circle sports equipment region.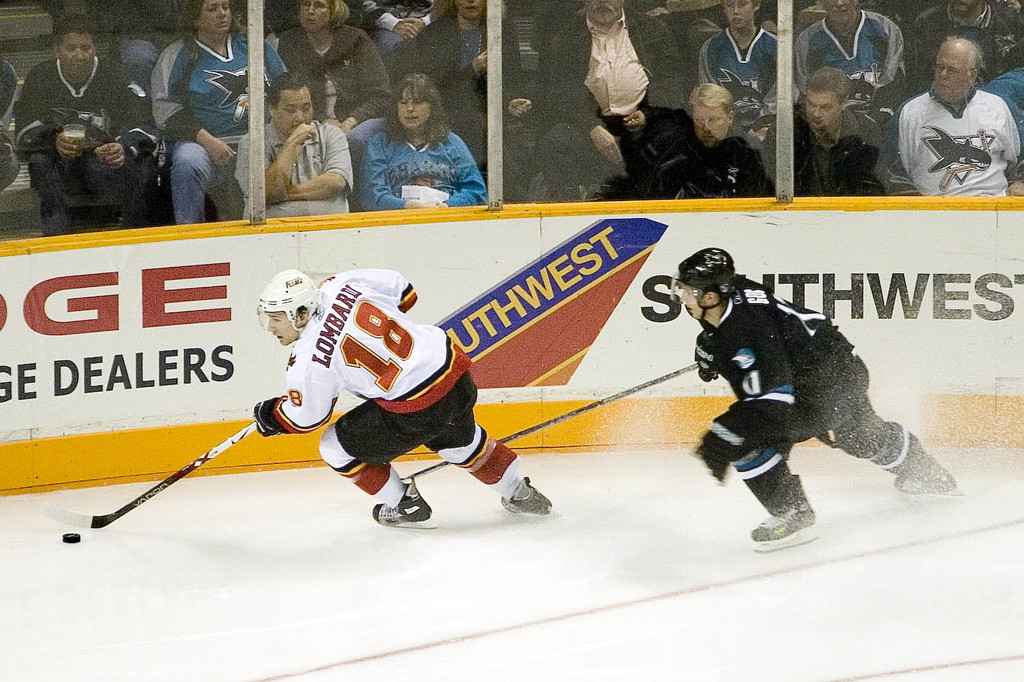
Region: crop(256, 270, 322, 329).
